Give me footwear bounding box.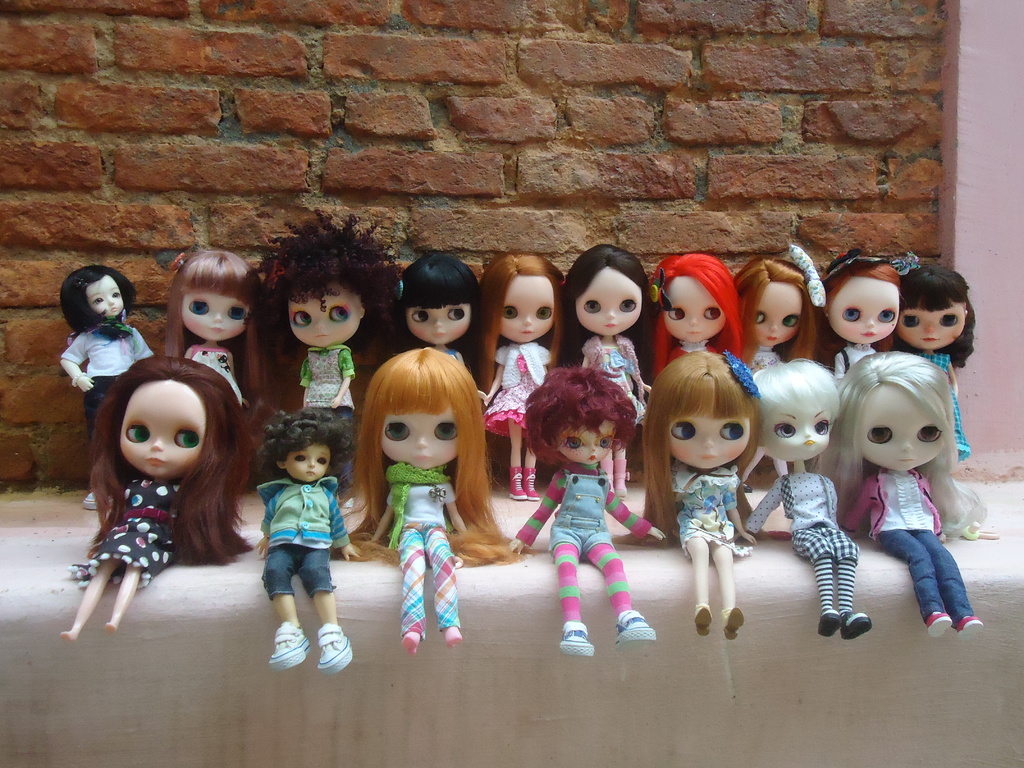
crop(82, 488, 114, 511).
